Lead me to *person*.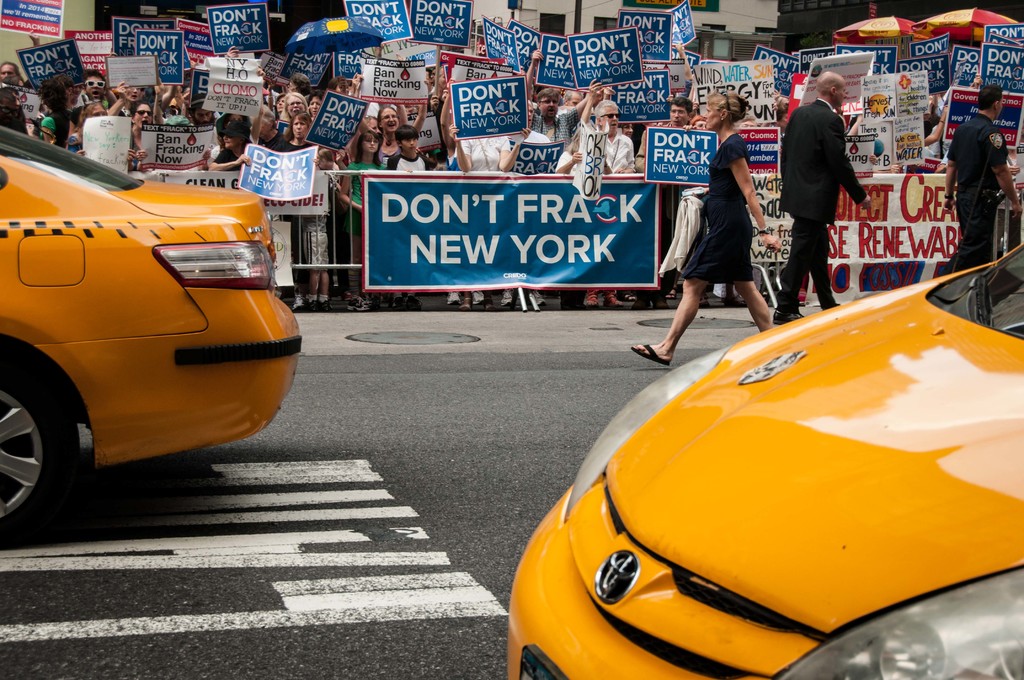
Lead to Rect(556, 96, 634, 312).
